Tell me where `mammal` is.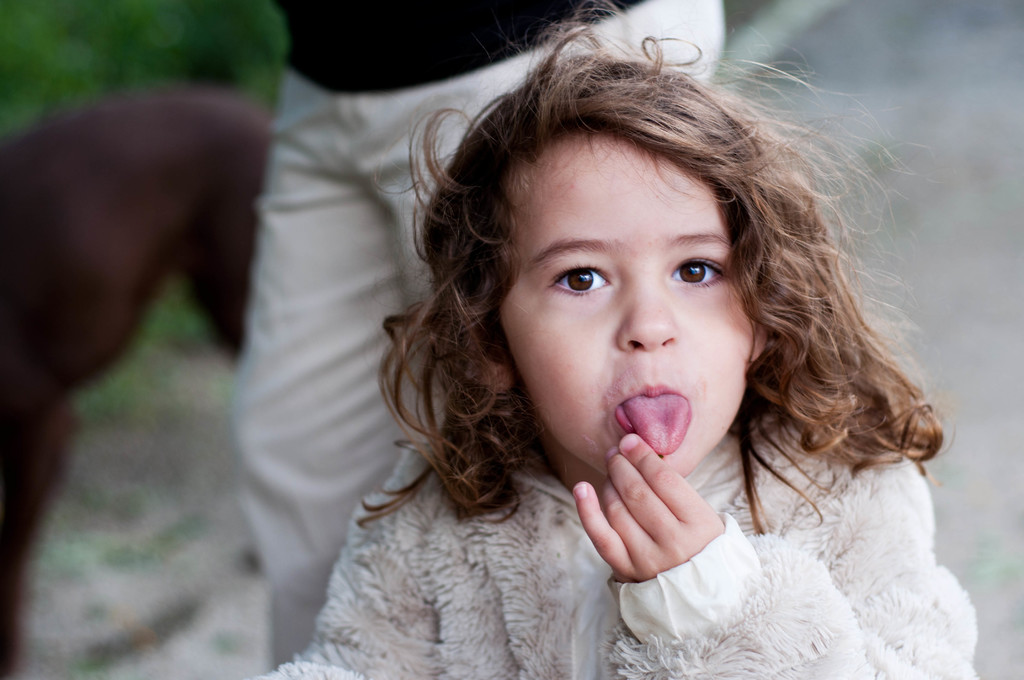
`mammal` is at (left=0, top=83, right=276, bottom=676).
